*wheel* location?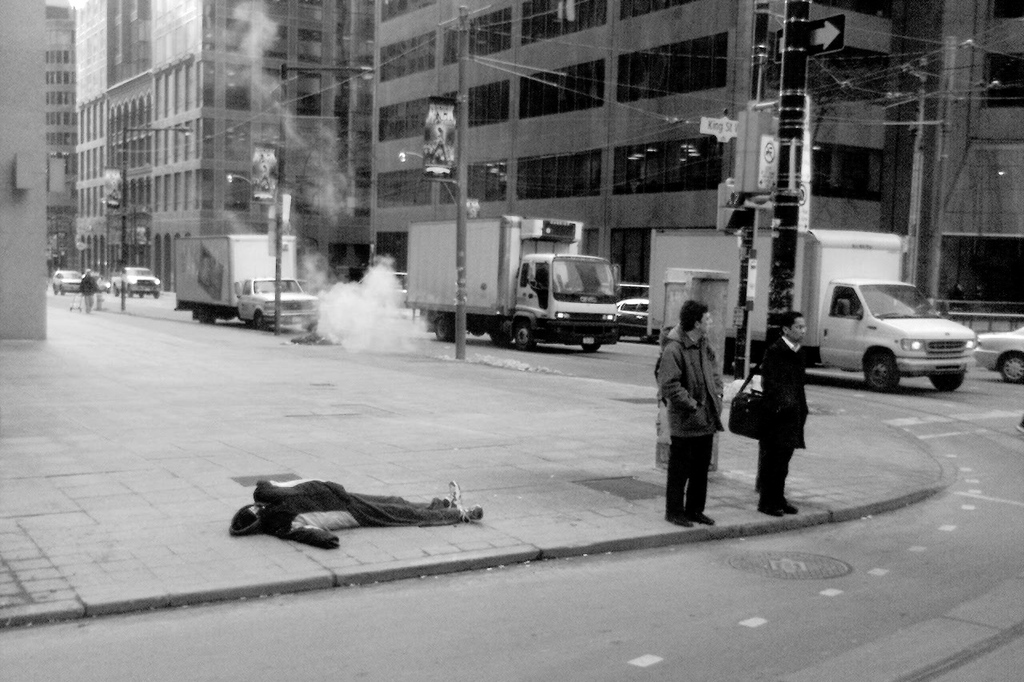
x1=113 y1=285 x2=123 y2=293
